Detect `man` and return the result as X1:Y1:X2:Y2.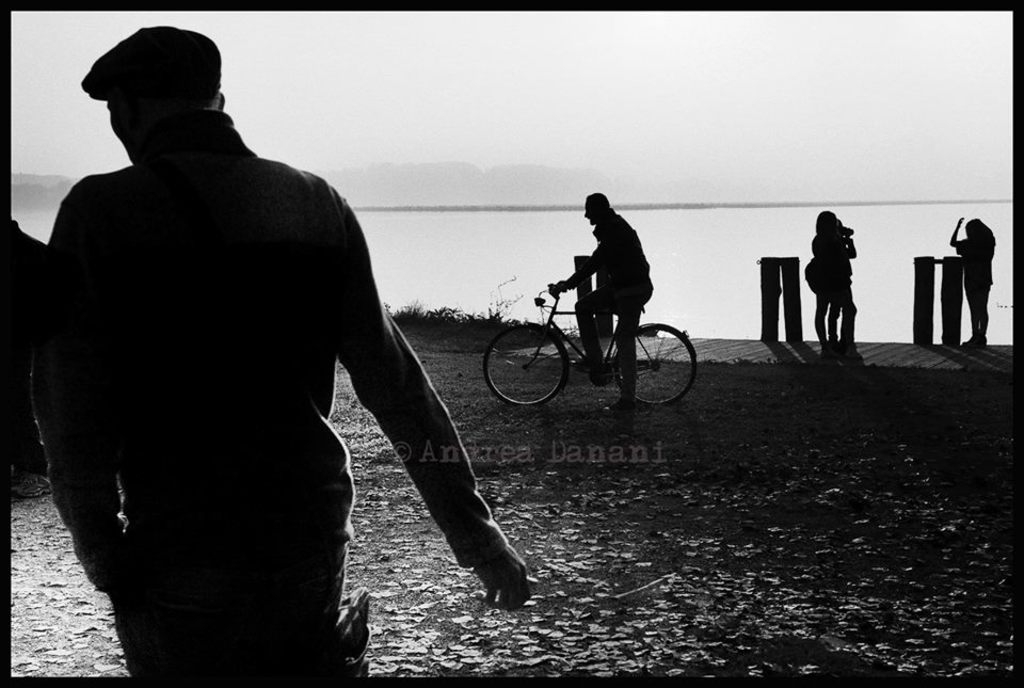
36:19:500:666.
